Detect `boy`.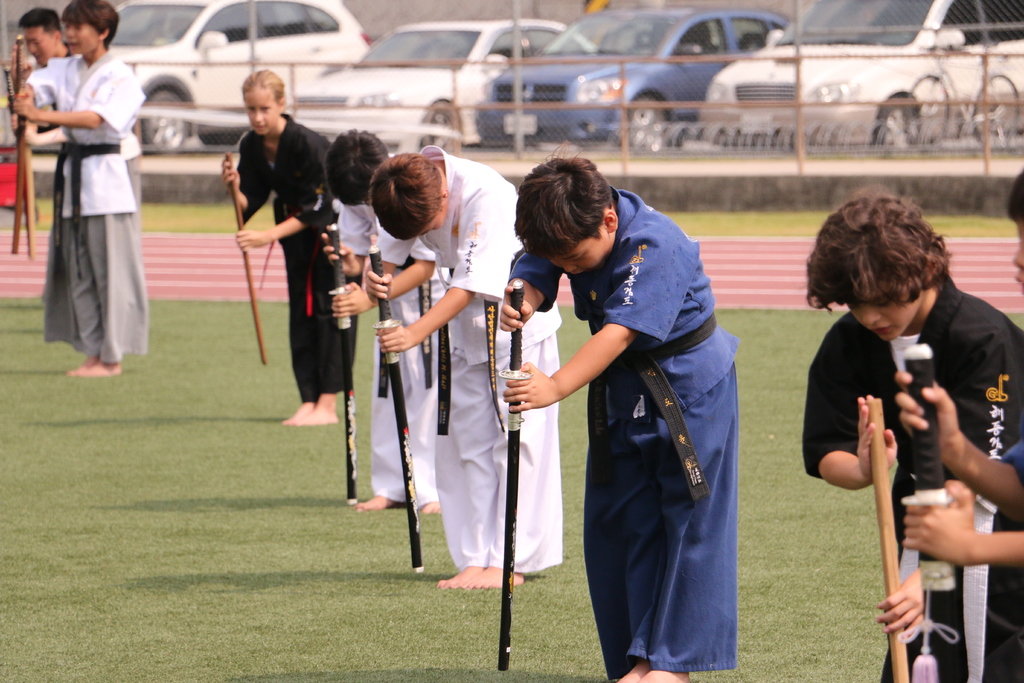
Detected at {"x1": 1000, "y1": 165, "x2": 1023, "y2": 682}.
